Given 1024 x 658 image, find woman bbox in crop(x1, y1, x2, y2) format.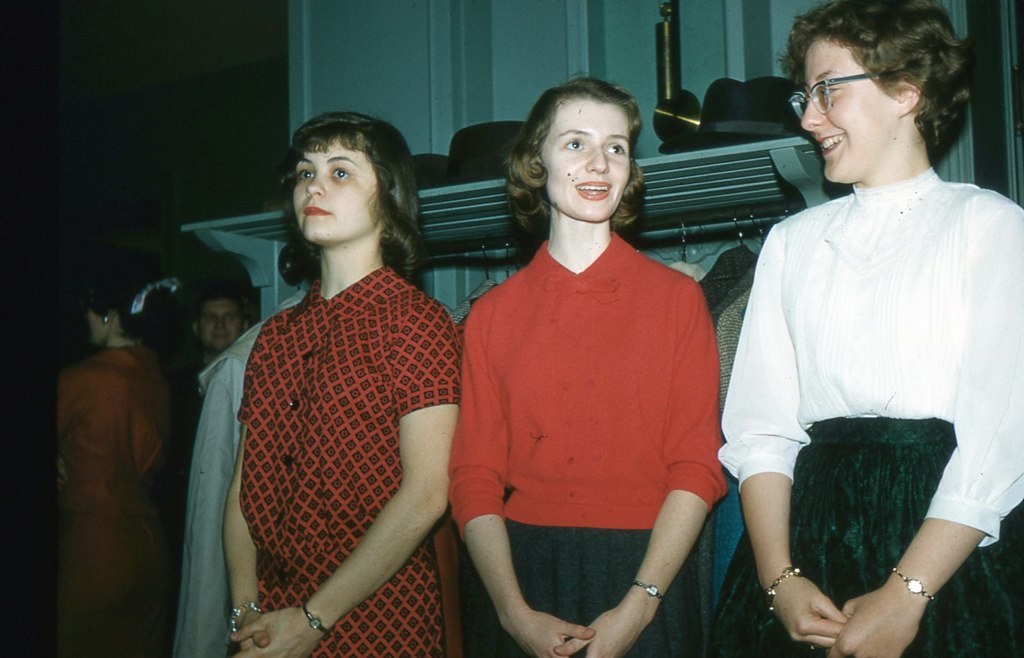
crop(55, 253, 194, 657).
